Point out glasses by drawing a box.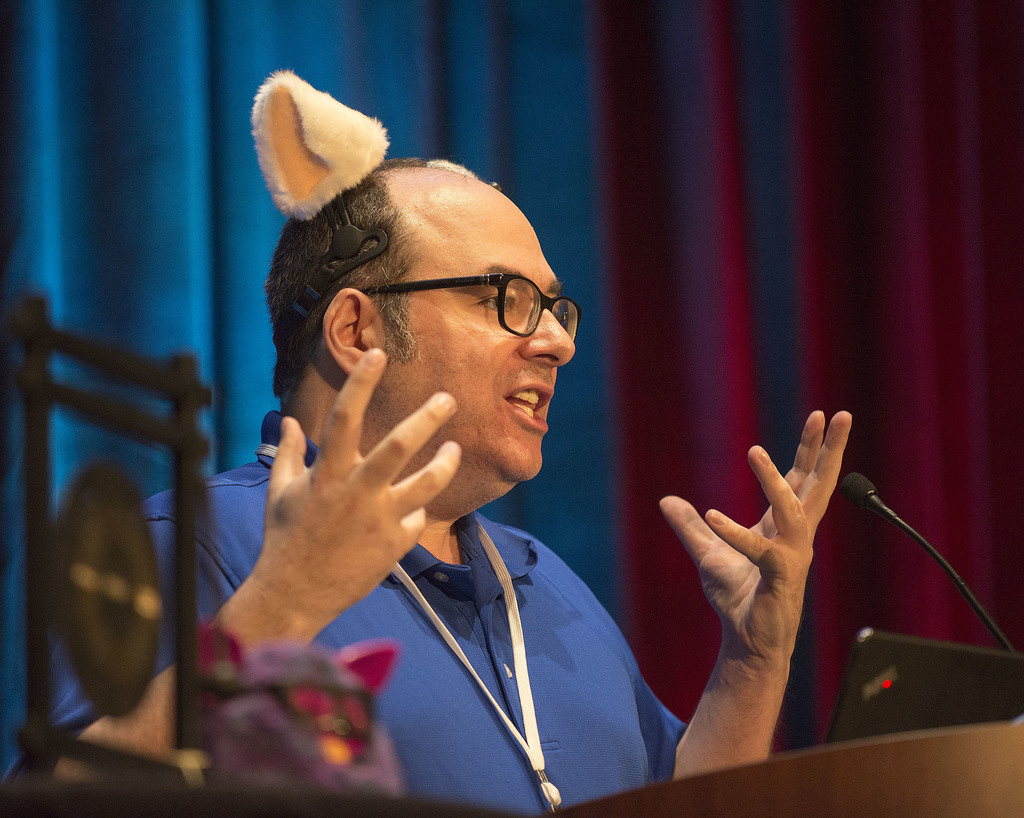
select_region(327, 264, 574, 352).
